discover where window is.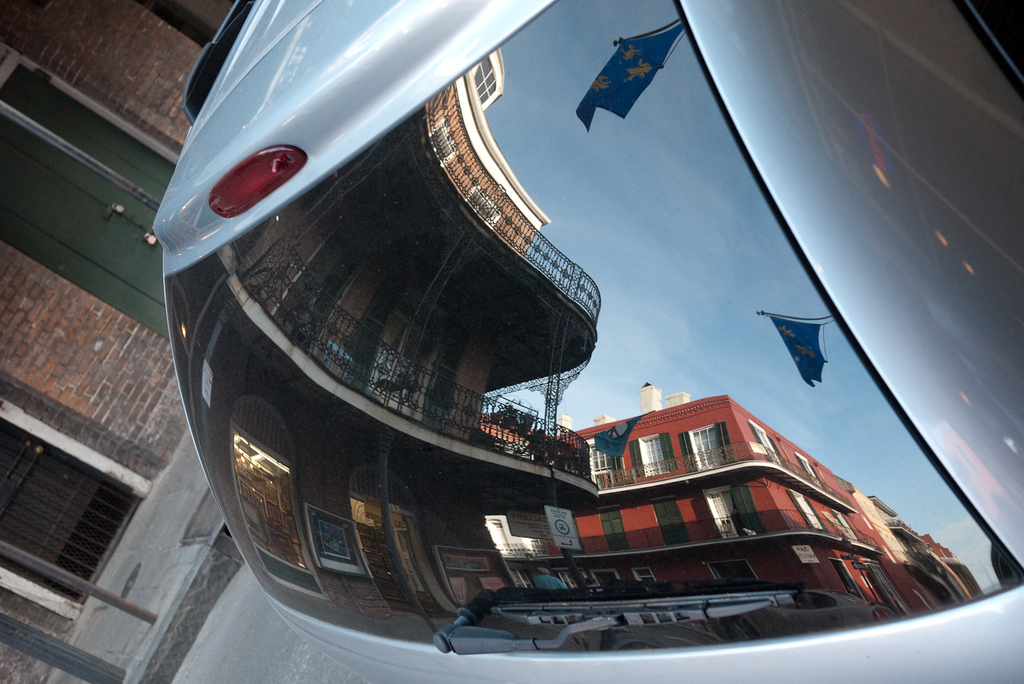
Discovered at left=10, top=430, right=138, bottom=627.
